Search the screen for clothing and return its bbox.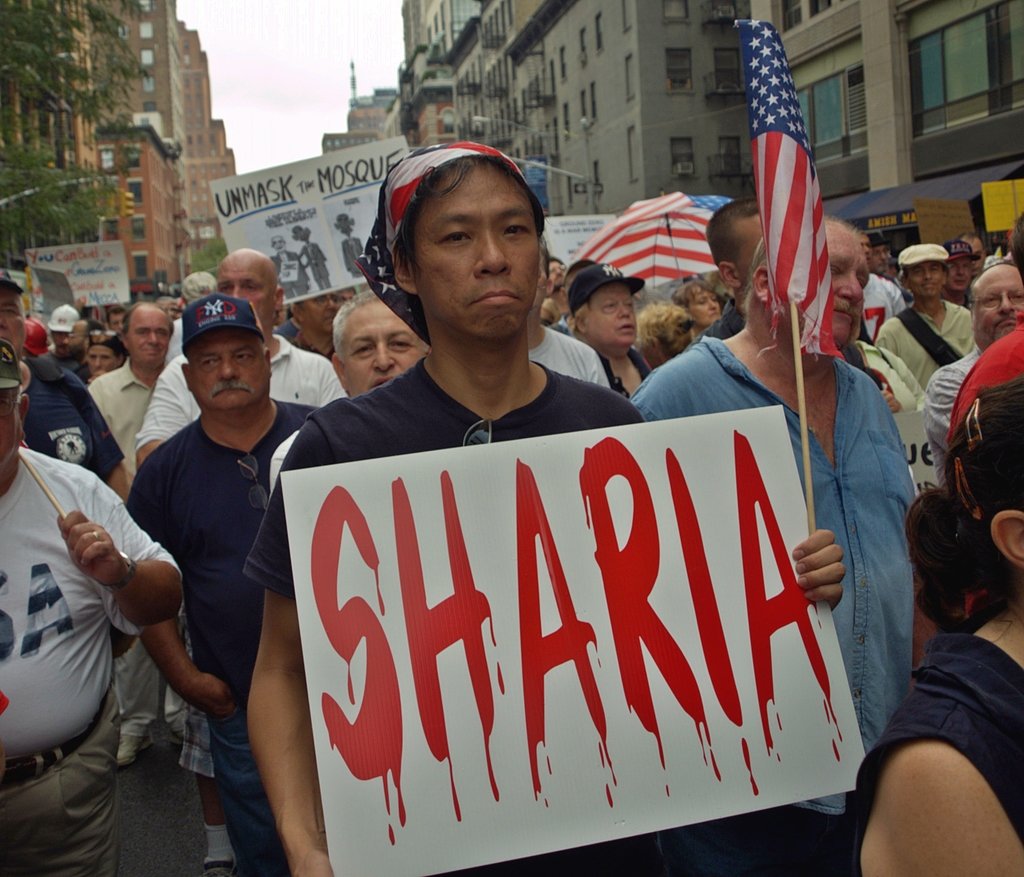
Found: 881,300,972,417.
